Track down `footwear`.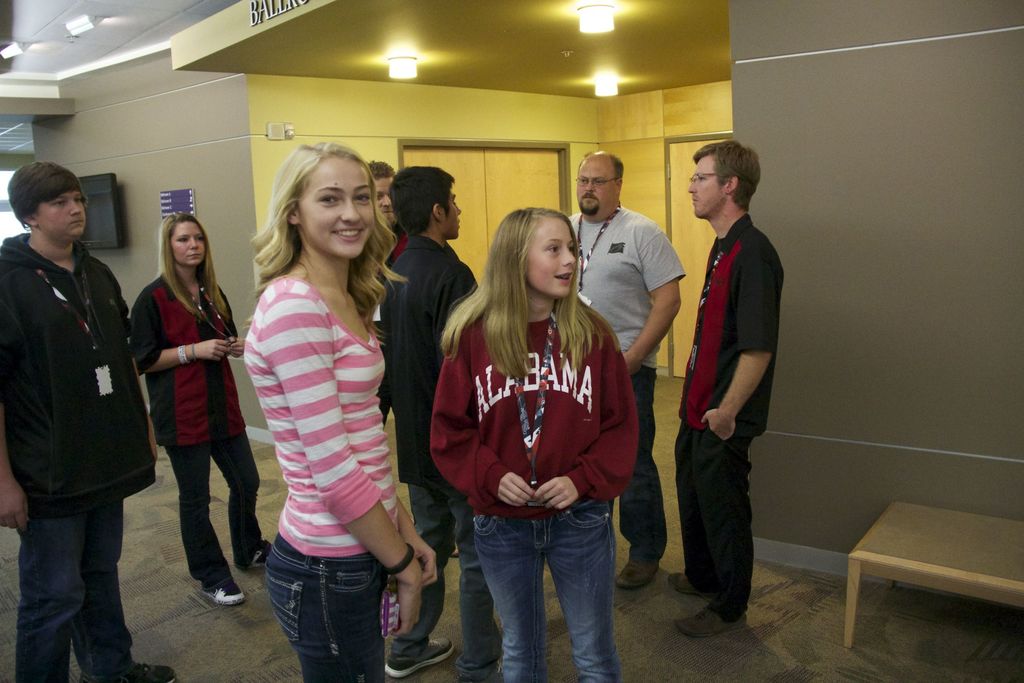
Tracked to (left=198, top=578, right=248, bottom=607).
